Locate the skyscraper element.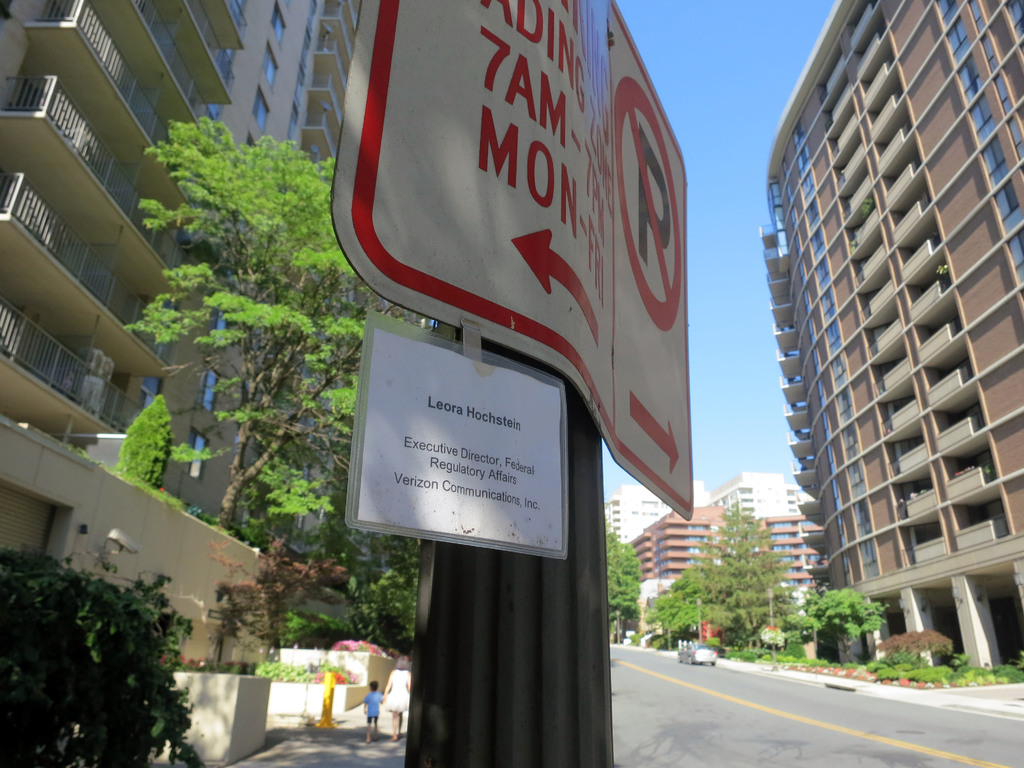
Element bbox: 758:0:1023:673.
